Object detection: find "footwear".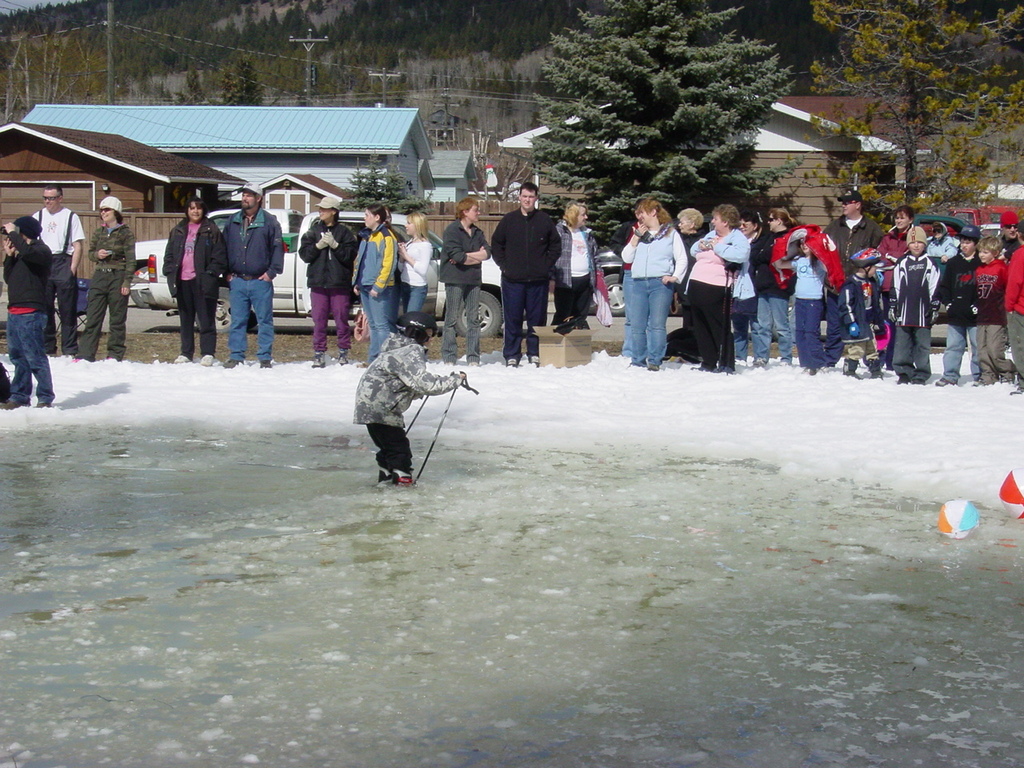
[746,354,766,366].
